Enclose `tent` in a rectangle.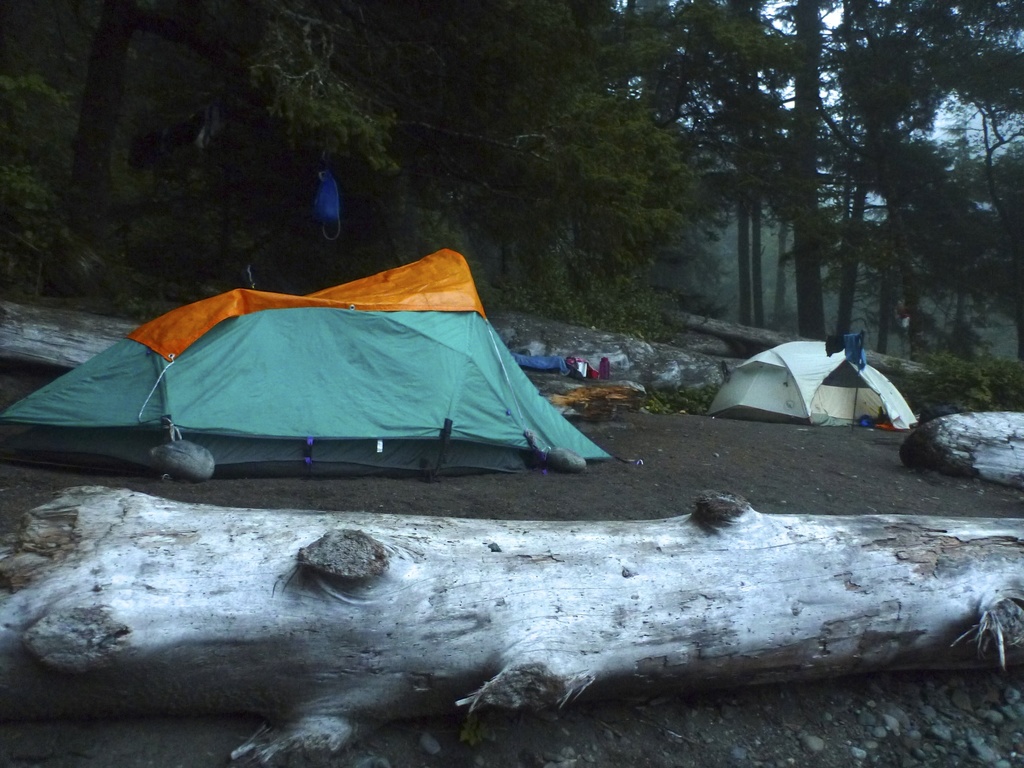
(0, 241, 644, 484).
